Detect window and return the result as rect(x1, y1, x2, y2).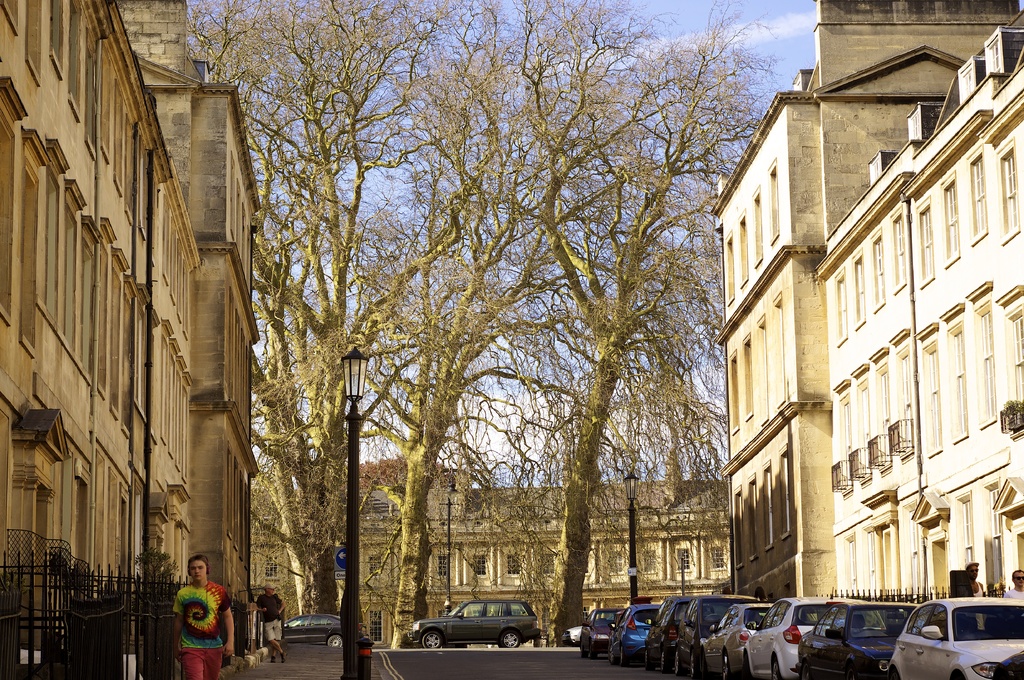
rect(367, 556, 385, 585).
